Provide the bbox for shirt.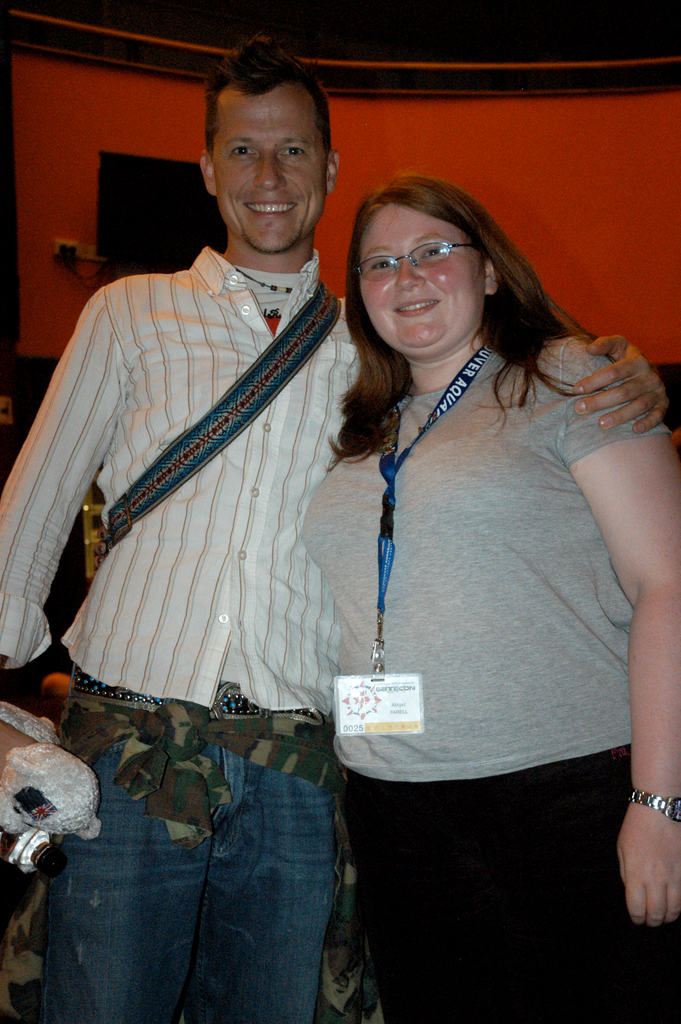
BBox(0, 250, 357, 705).
